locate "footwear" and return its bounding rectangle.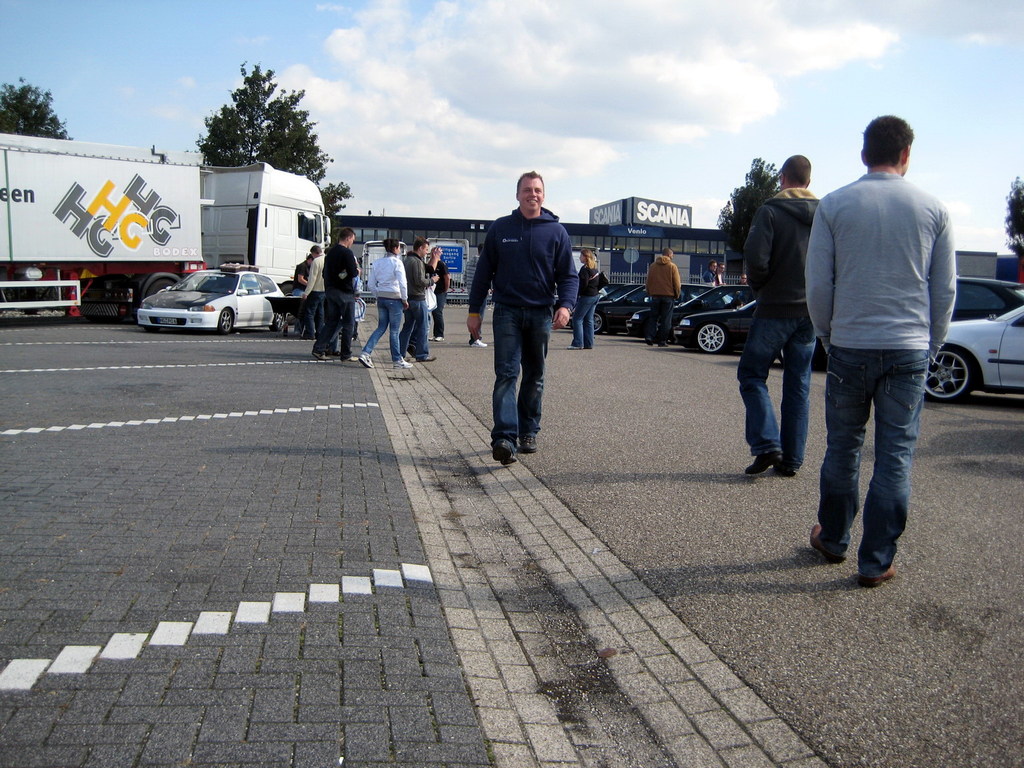
407:341:420:355.
